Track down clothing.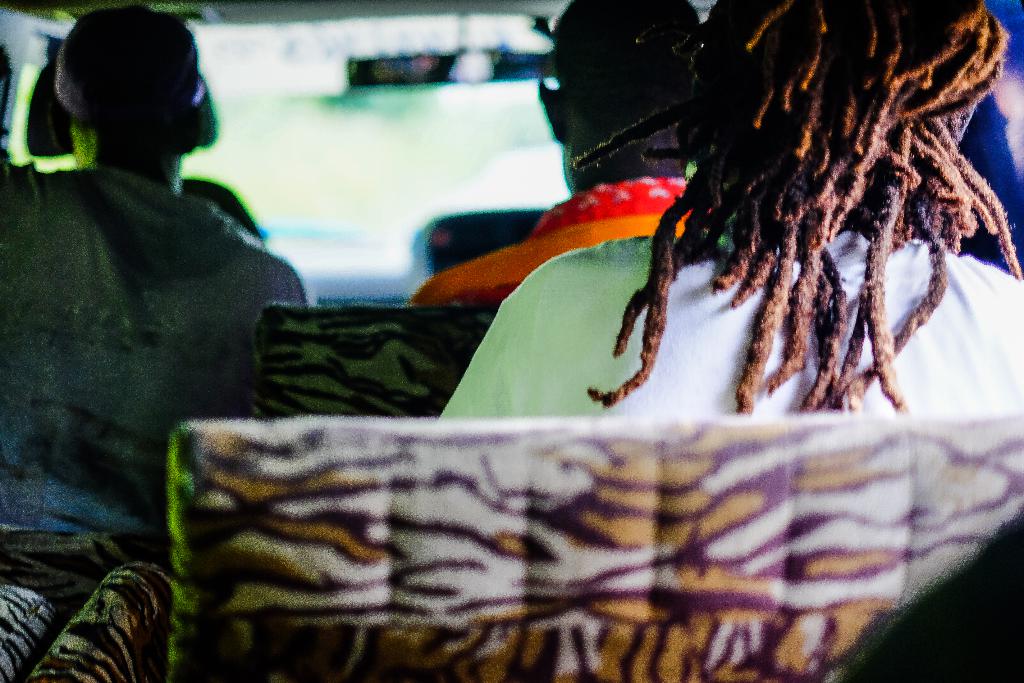
Tracked to box=[0, 154, 308, 538].
